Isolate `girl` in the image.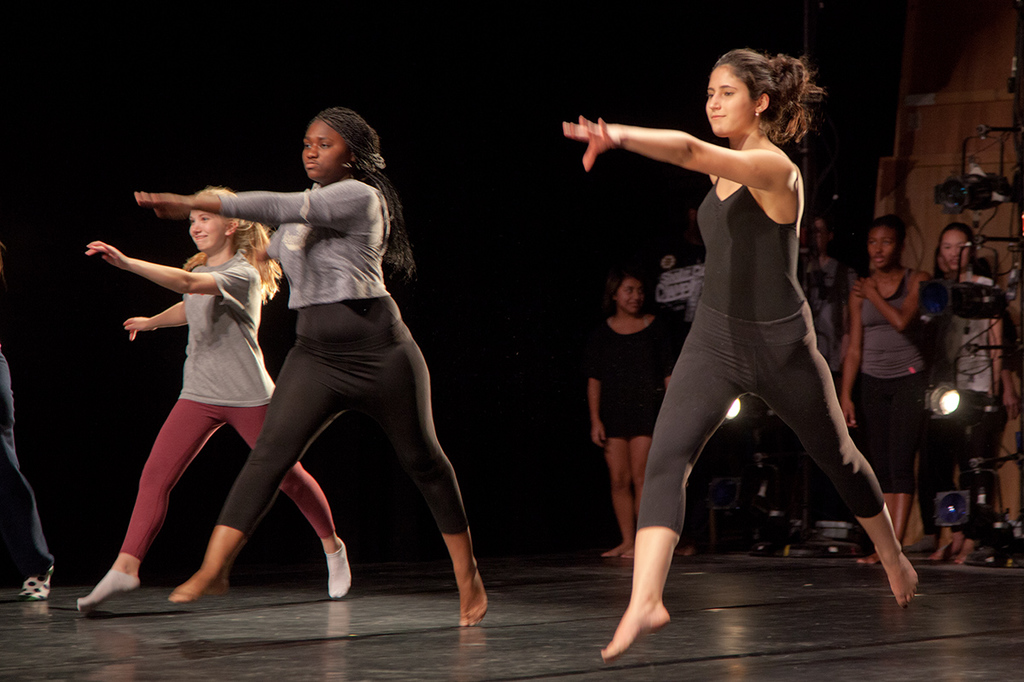
Isolated region: region(928, 217, 1000, 562).
